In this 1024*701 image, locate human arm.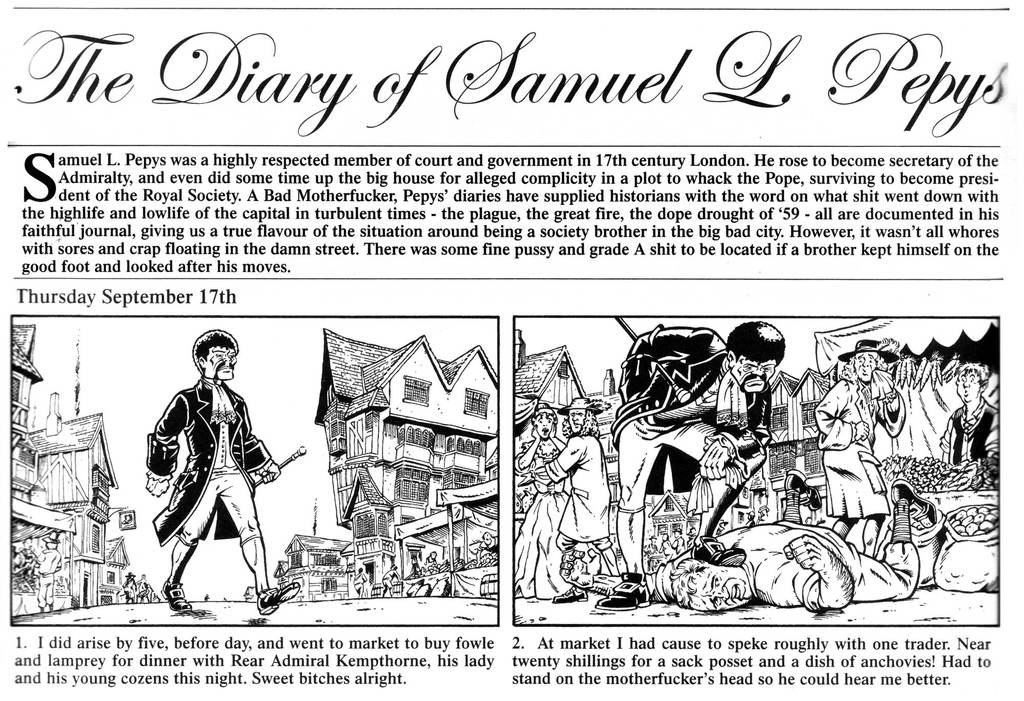
Bounding box: (left=547, top=423, right=568, bottom=451).
